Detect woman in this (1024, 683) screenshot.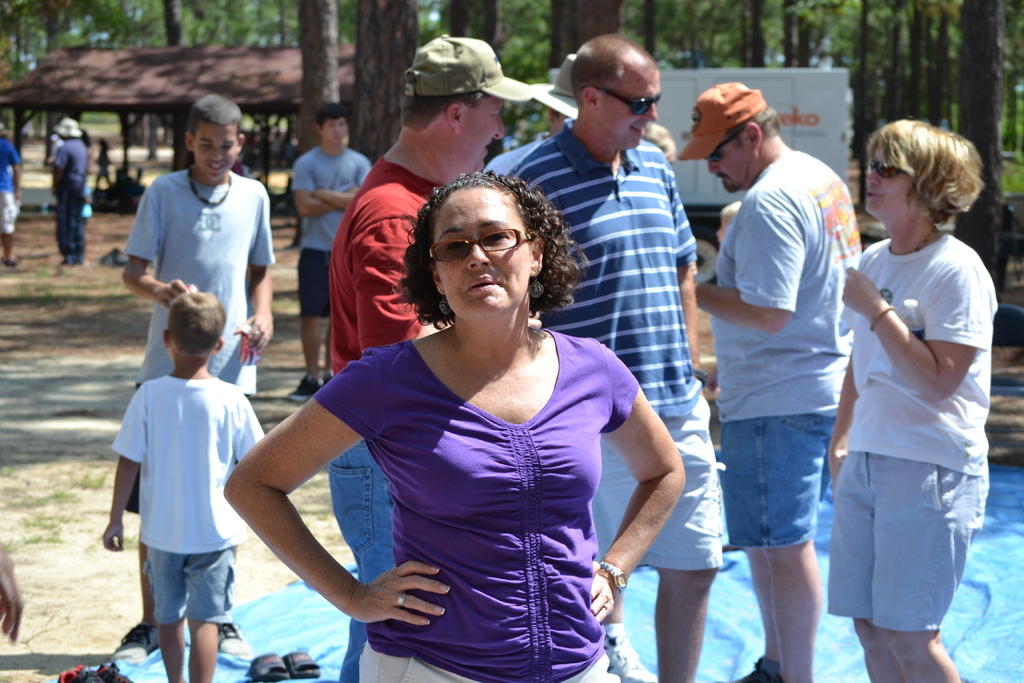
Detection: [x1=819, y1=111, x2=997, y2=682].
